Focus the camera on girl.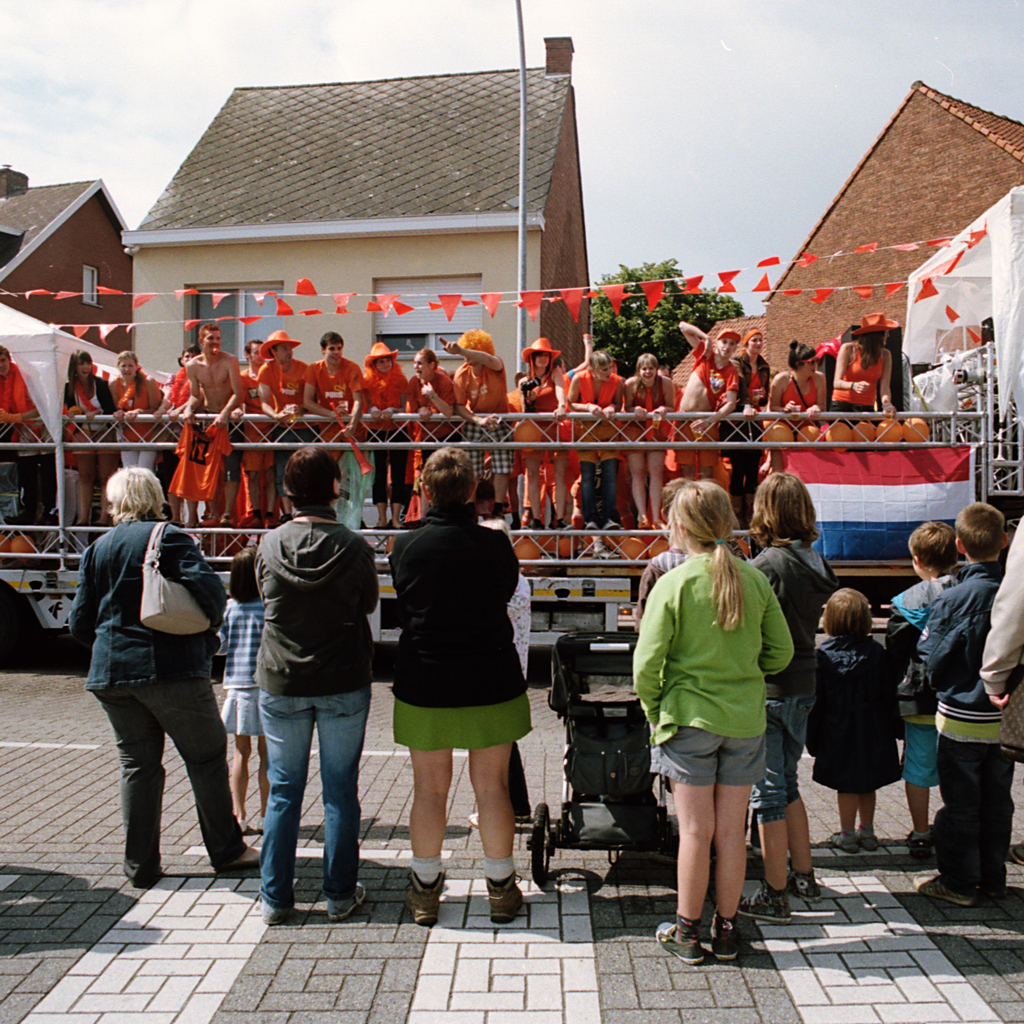
Focus region: (left=219, top=541, right=264, bottom=828).
